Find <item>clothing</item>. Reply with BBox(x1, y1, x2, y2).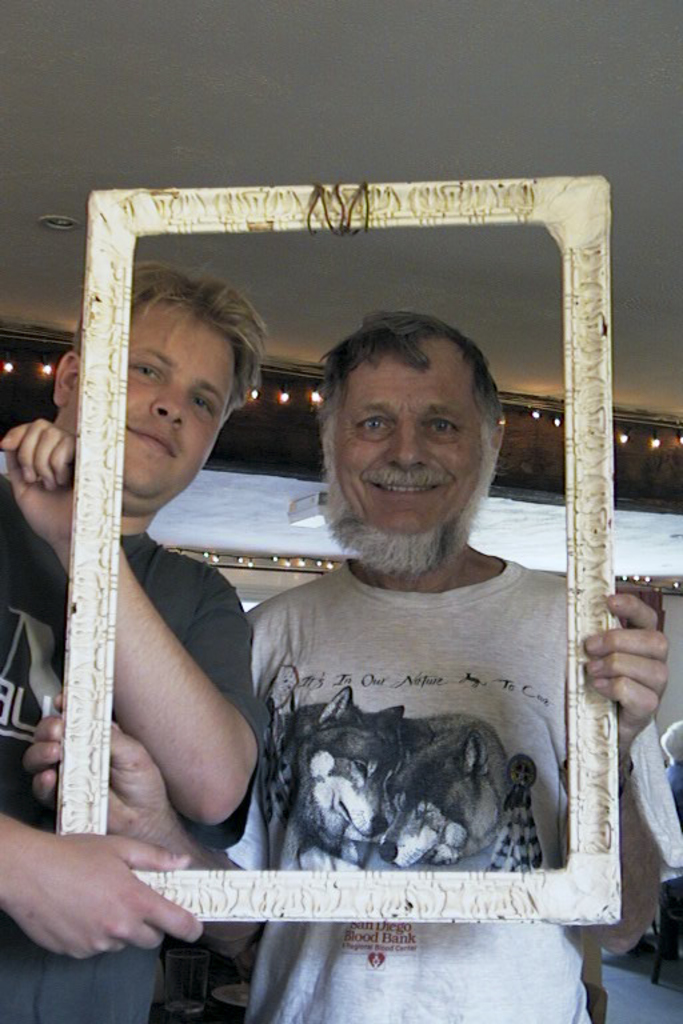
BBox(168, 396, 608, 941).
